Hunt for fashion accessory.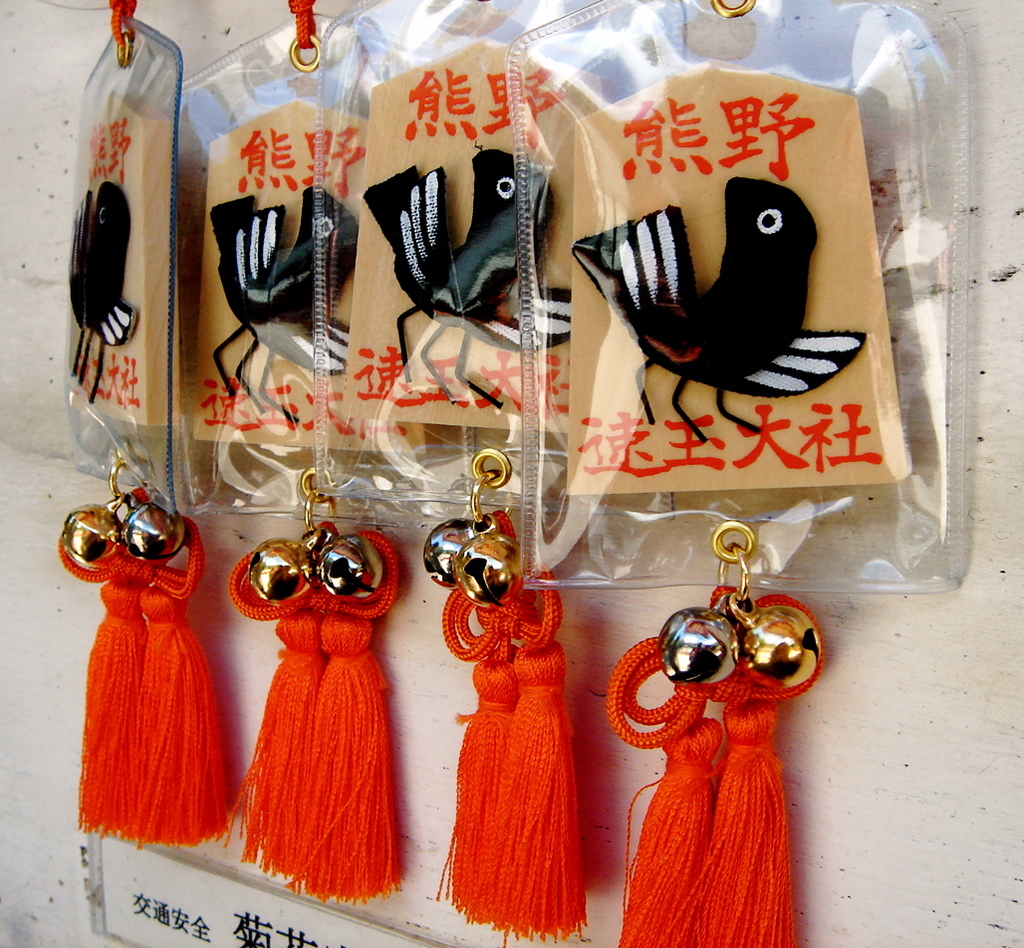
Hunted down at select_region(439, 448, 591, 942).
